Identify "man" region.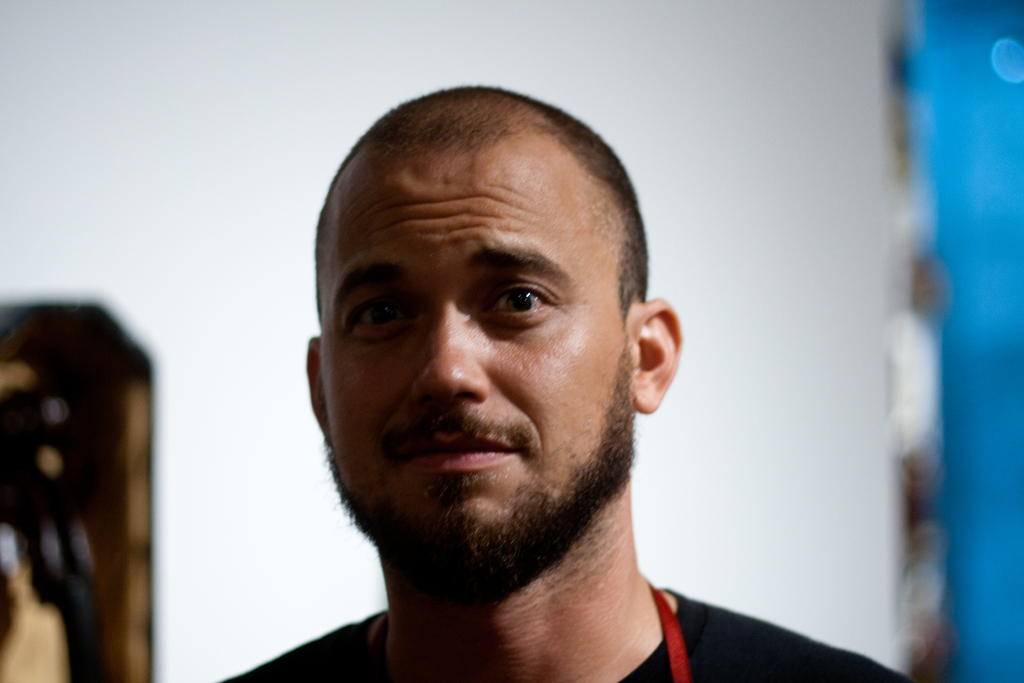
Region: bbox(189, 96, 804, 682).
